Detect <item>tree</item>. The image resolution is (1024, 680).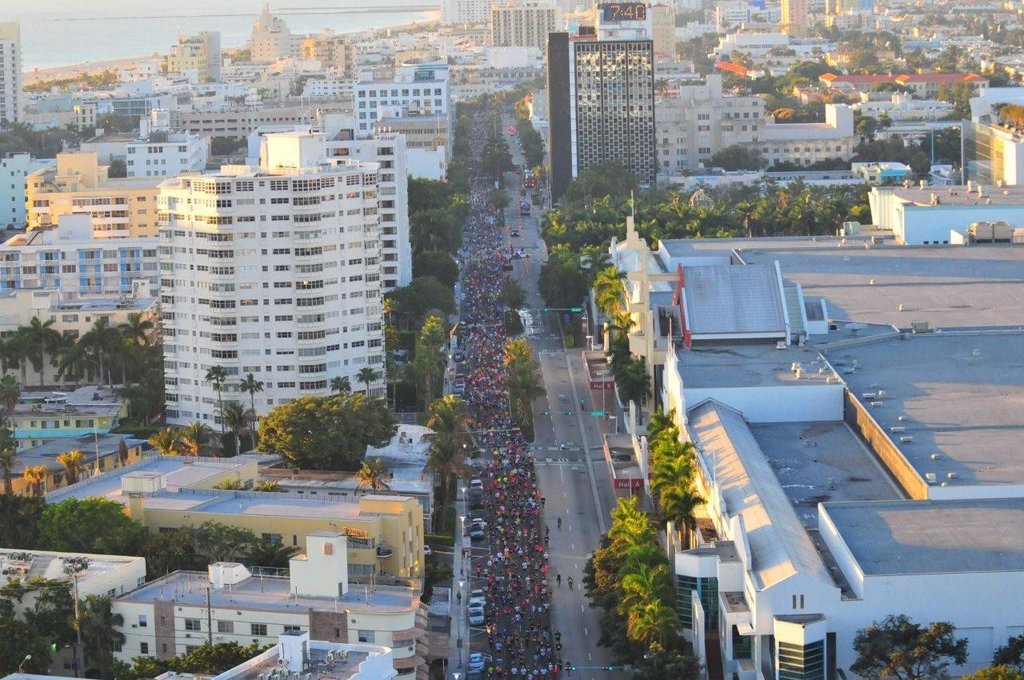
(594,465,698,656).
